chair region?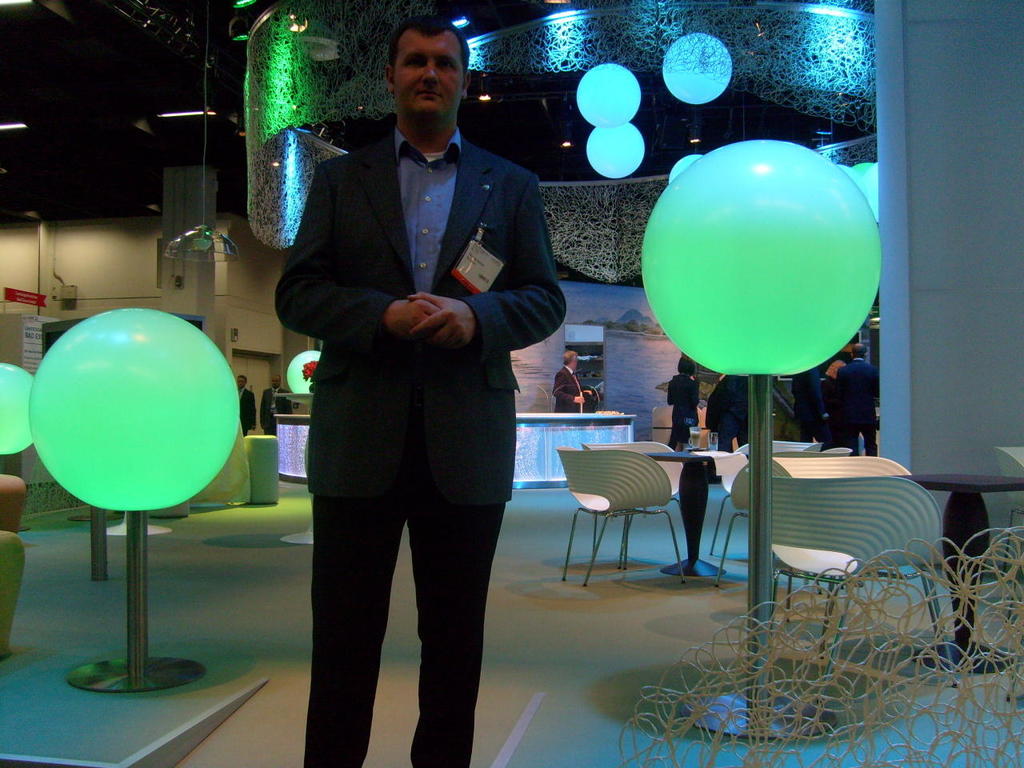
detection(705, 450, 747, 562)
